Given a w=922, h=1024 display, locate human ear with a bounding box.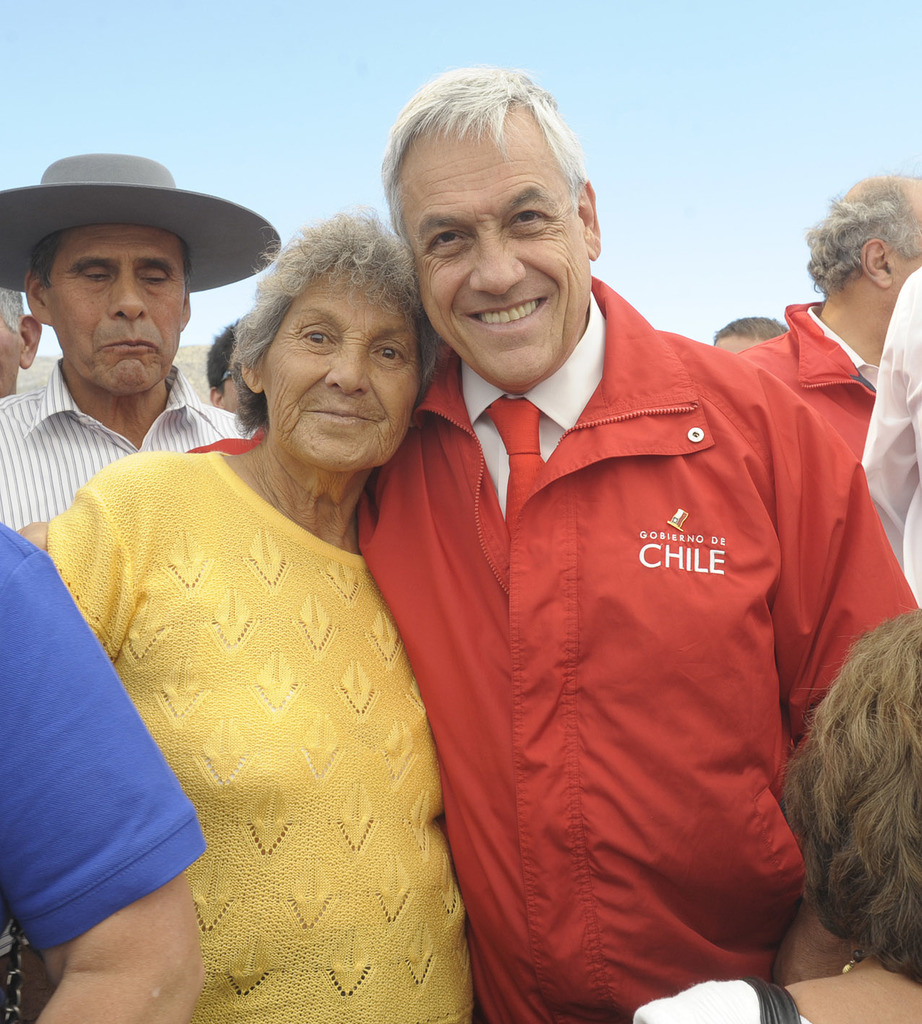
Located: detection(206, 387, 225, 405).
